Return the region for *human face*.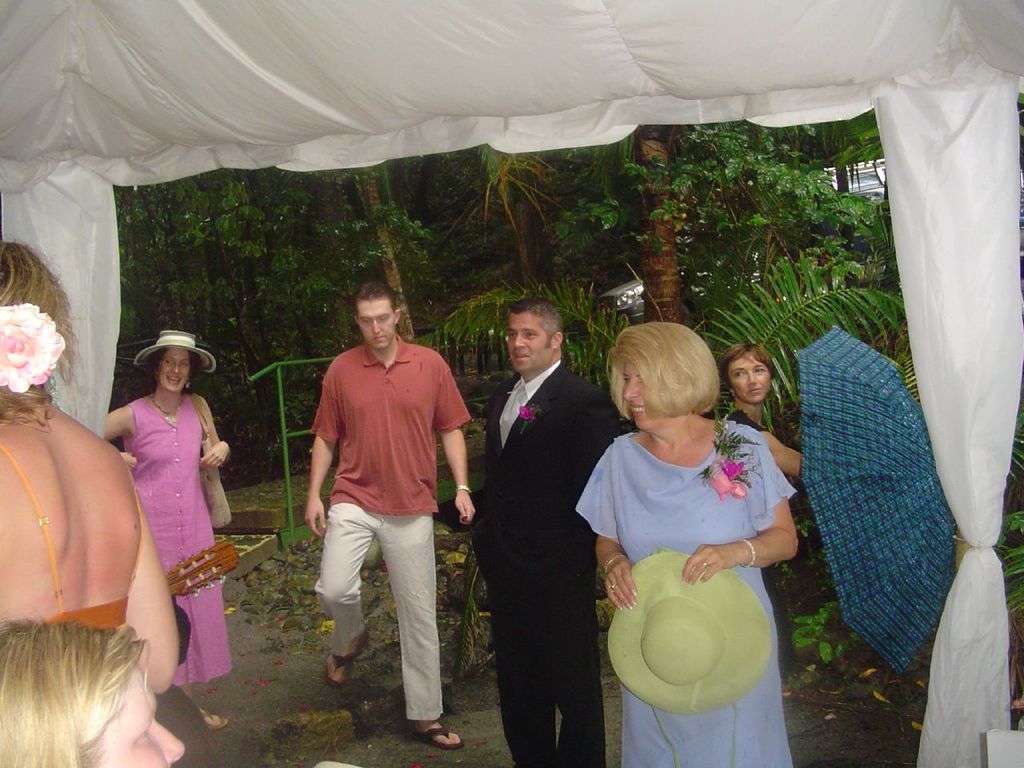
select_region(359, 295, 394, 350).
